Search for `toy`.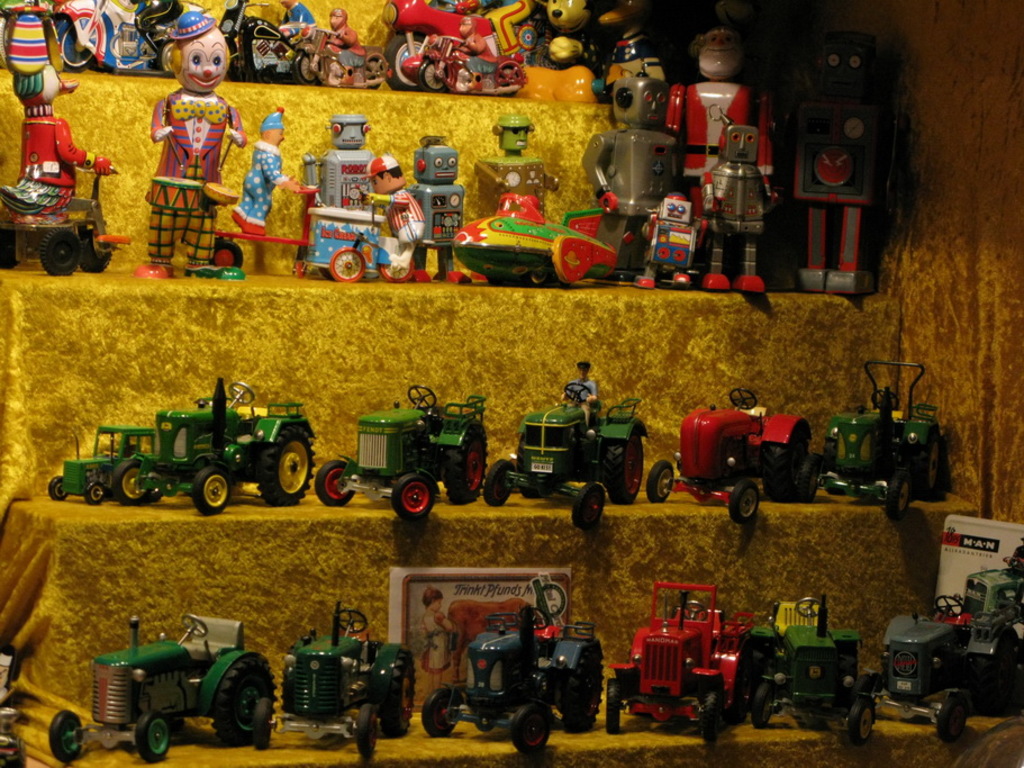
Found at (left=484, top=390, right=647, bottom=534).
